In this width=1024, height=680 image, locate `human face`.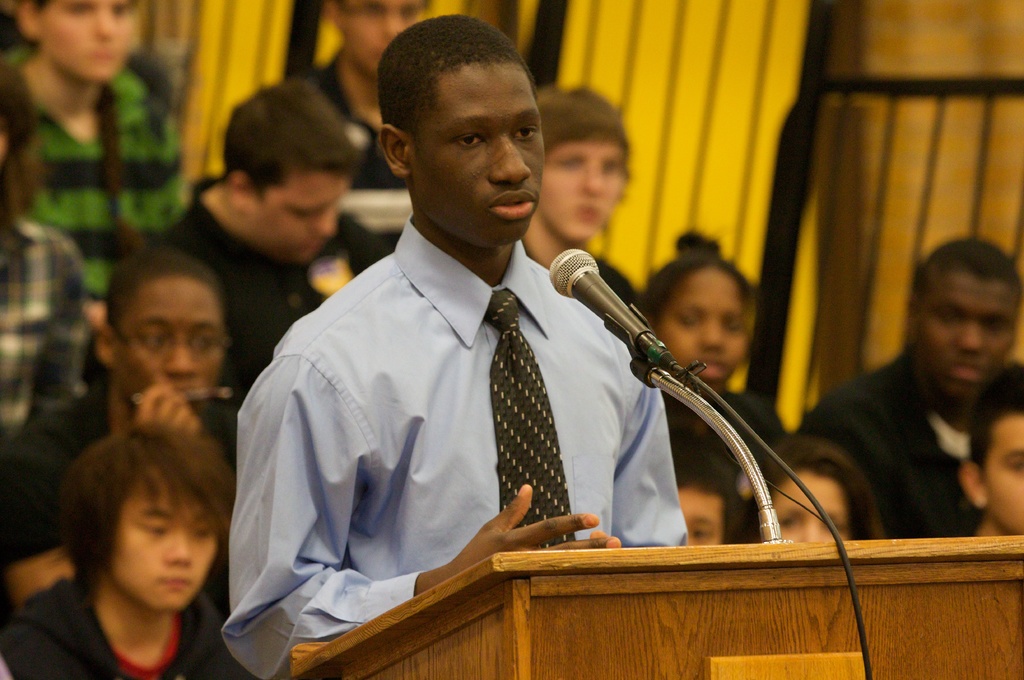
Bounding box: Rect(243, 161, 343, 265).
